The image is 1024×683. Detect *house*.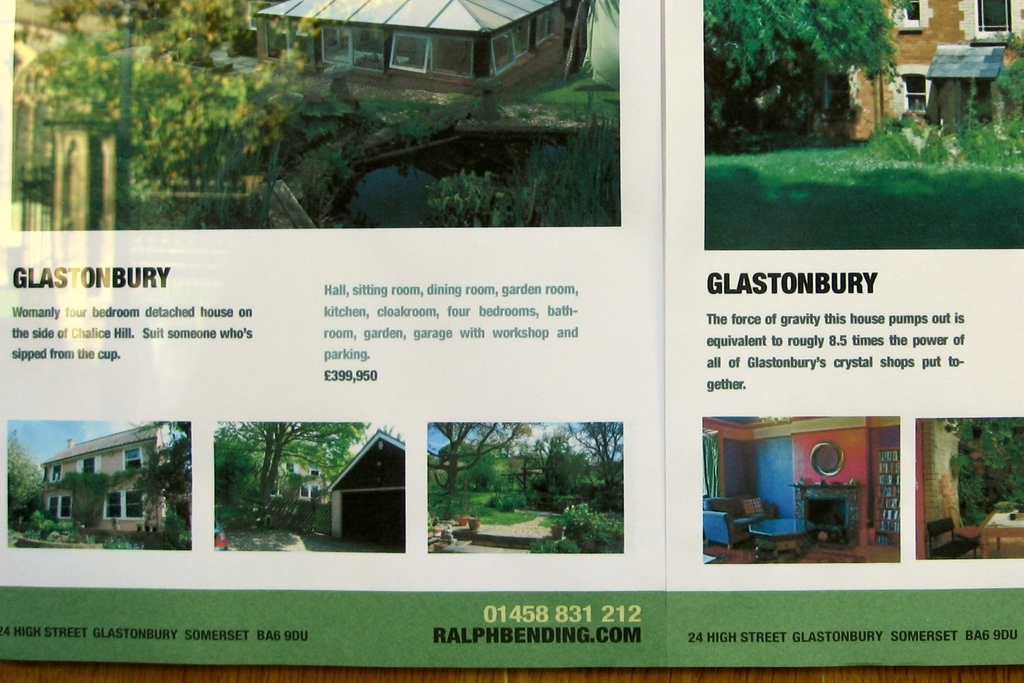
Detection: (x1=320, y1=424, x2=409, y2=547).
